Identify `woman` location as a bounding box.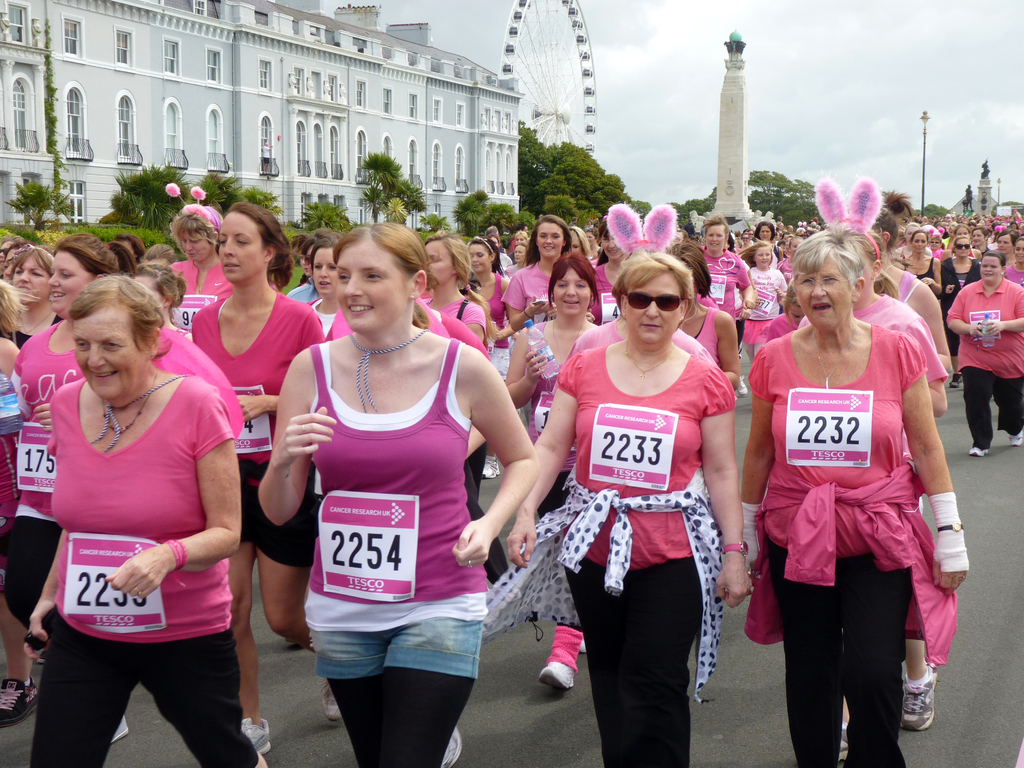
bbox(0, 217, 166, 741).
